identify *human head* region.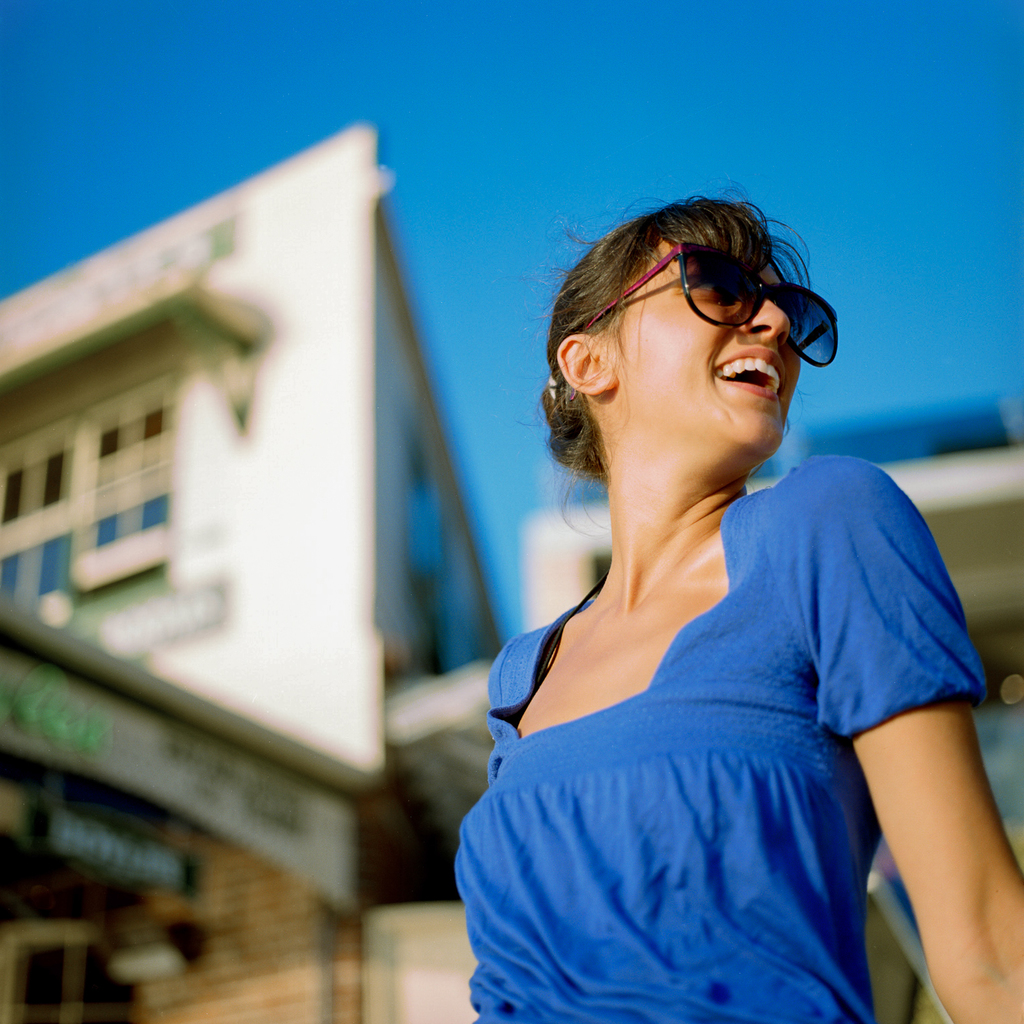
Region: <region>619, 206, 851, 510</region>.
